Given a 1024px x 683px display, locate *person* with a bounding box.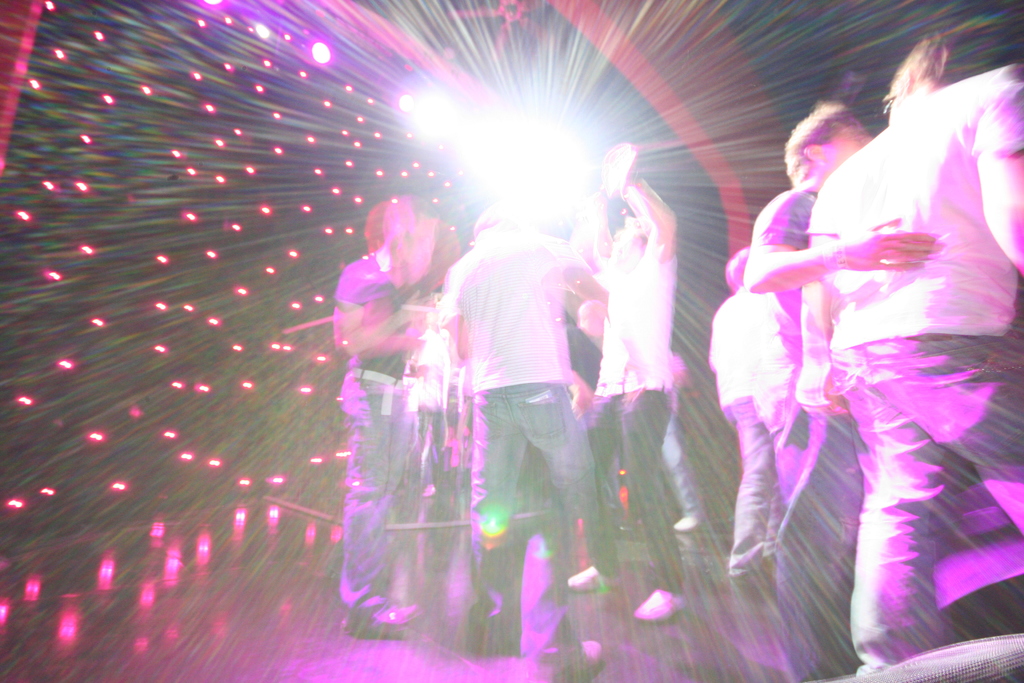
Located: detection(712, 251, 797, 585).
